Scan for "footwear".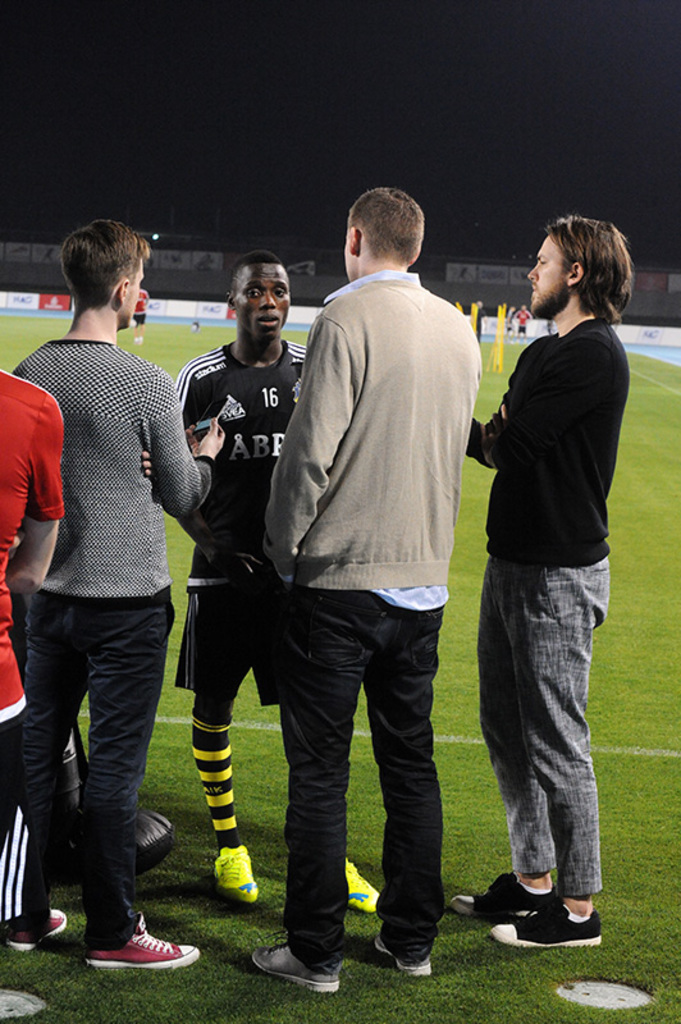
Scan result: (left=219, top=845, right=260, bottom=902).
